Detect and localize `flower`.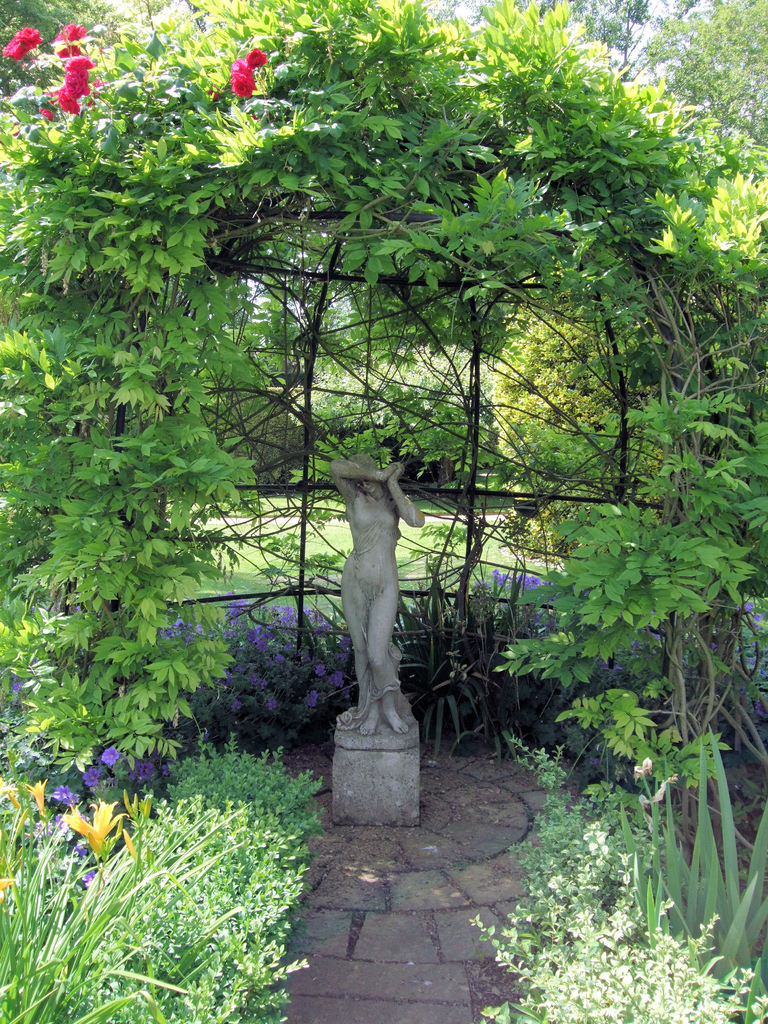
Localized at box=[64, 796, 125, 850].
